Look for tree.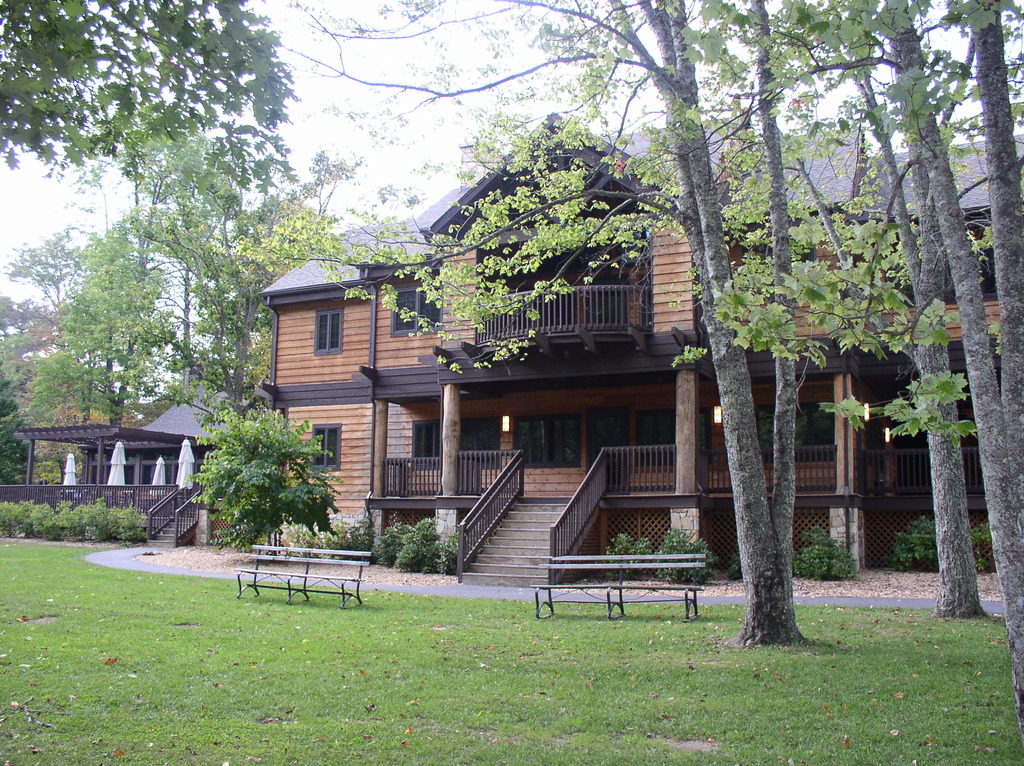
Found: <region>787, 0, 1023, 746</region>.
